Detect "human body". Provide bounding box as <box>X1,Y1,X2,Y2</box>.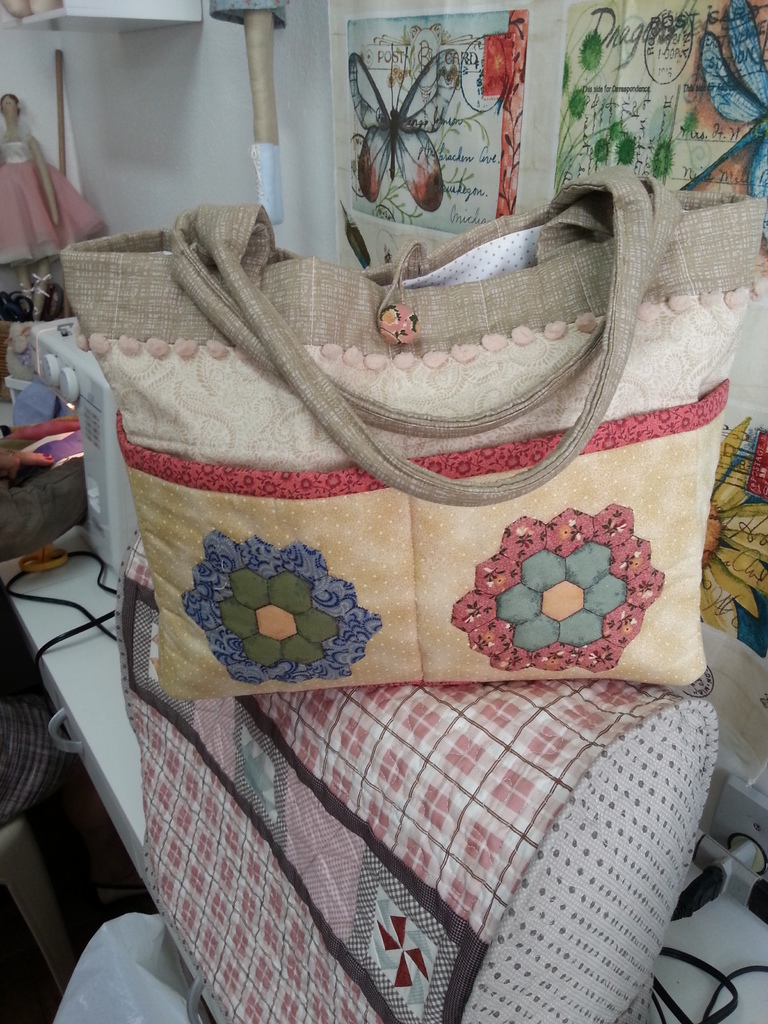
<box>0,120,116,265</box>.
